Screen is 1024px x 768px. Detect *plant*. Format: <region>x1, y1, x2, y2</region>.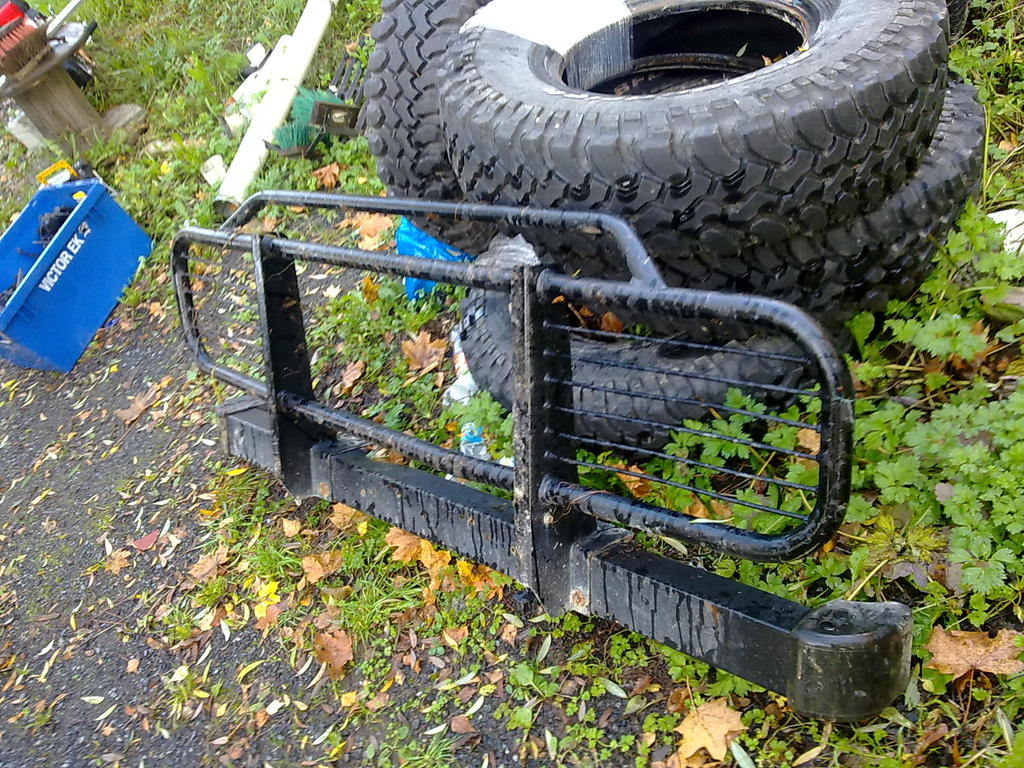
<region>825, 351, 1023, 648</region>.
